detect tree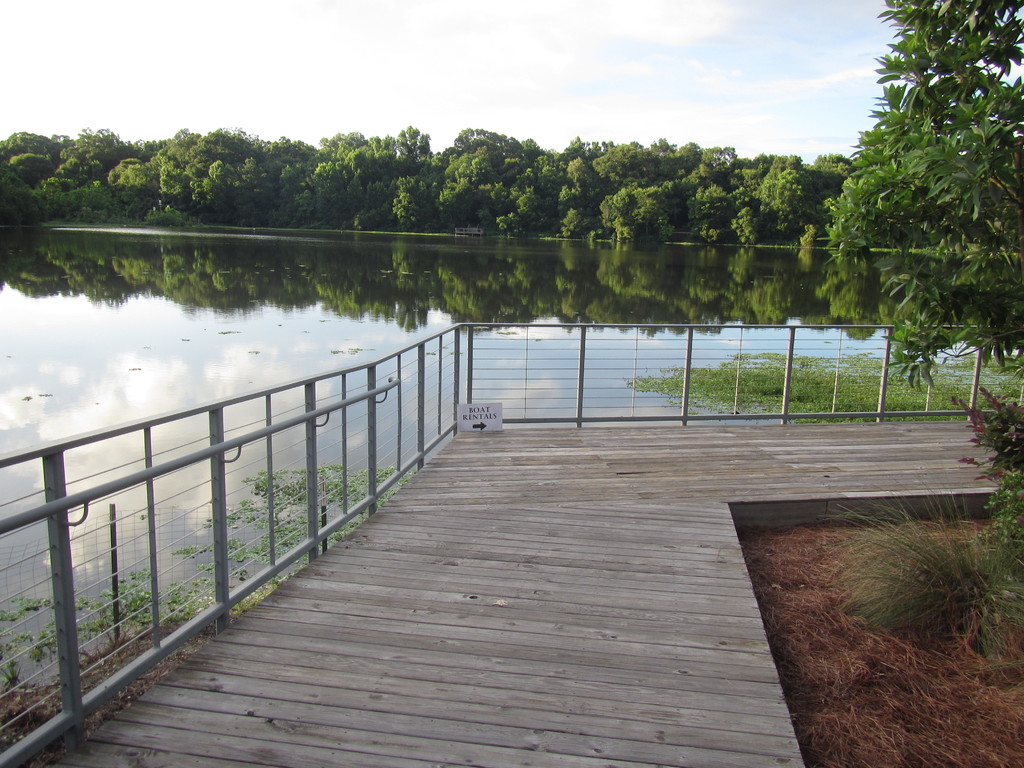
397/158/417/225
